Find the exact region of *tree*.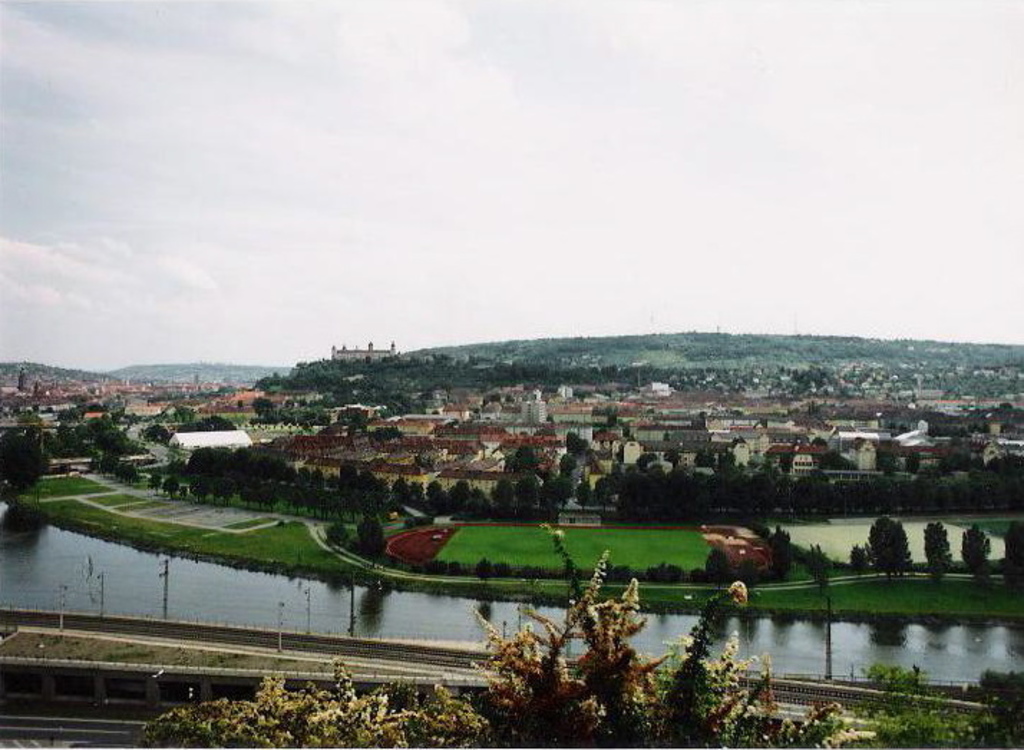
Exact region: (x1=340, y1=466, x2=360, y2=499).
